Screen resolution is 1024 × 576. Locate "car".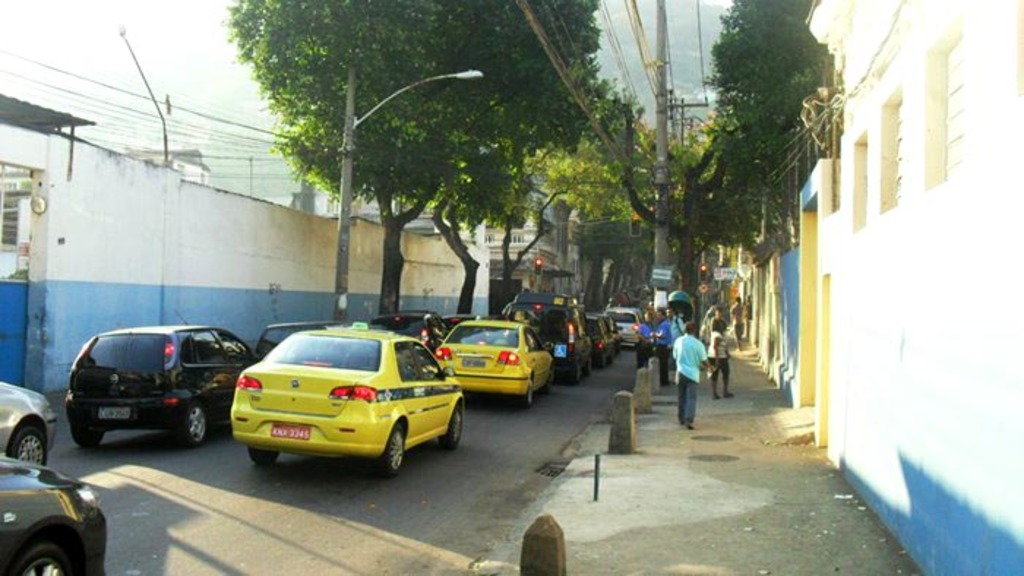
(left=0, top=466, right=110, bottom=575).
